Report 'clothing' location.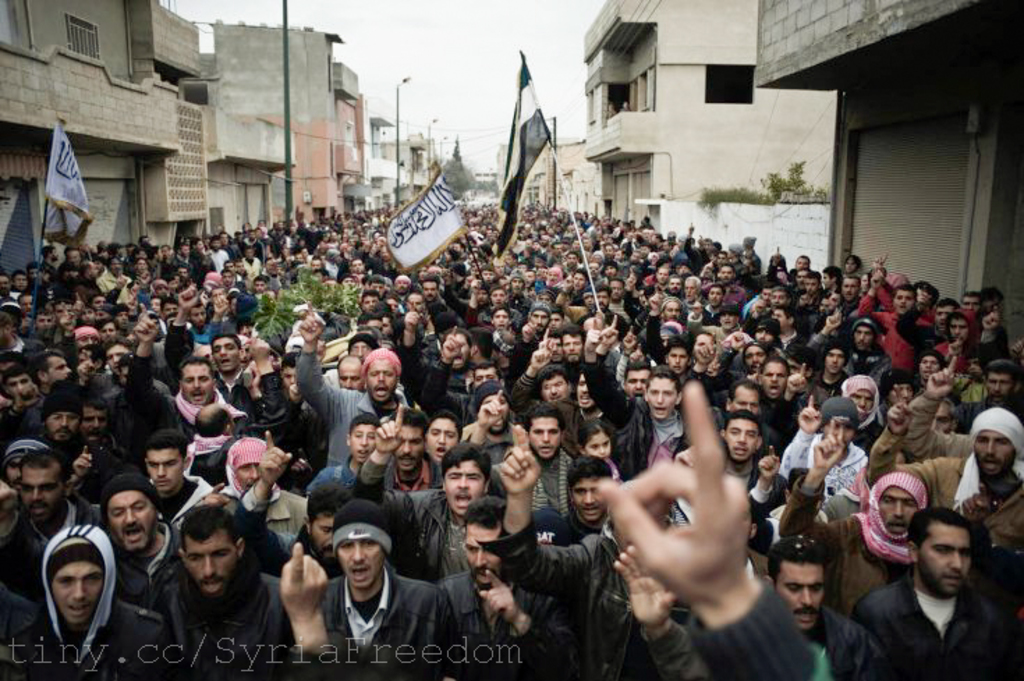
Report: 47/436/137/507.
